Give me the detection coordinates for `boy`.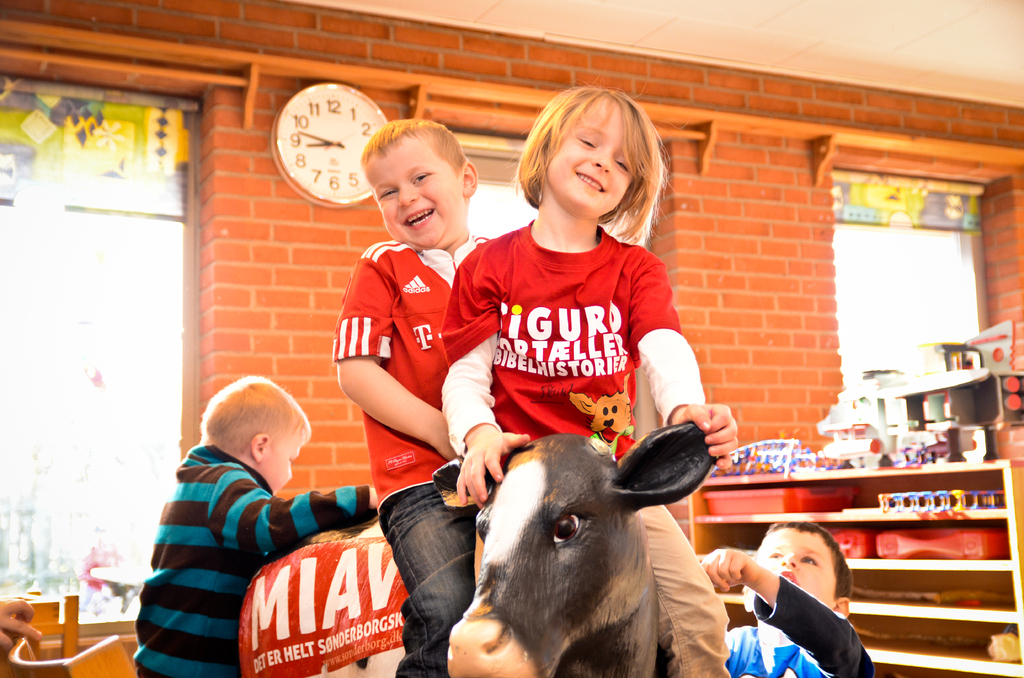
(330,117,503,677).
